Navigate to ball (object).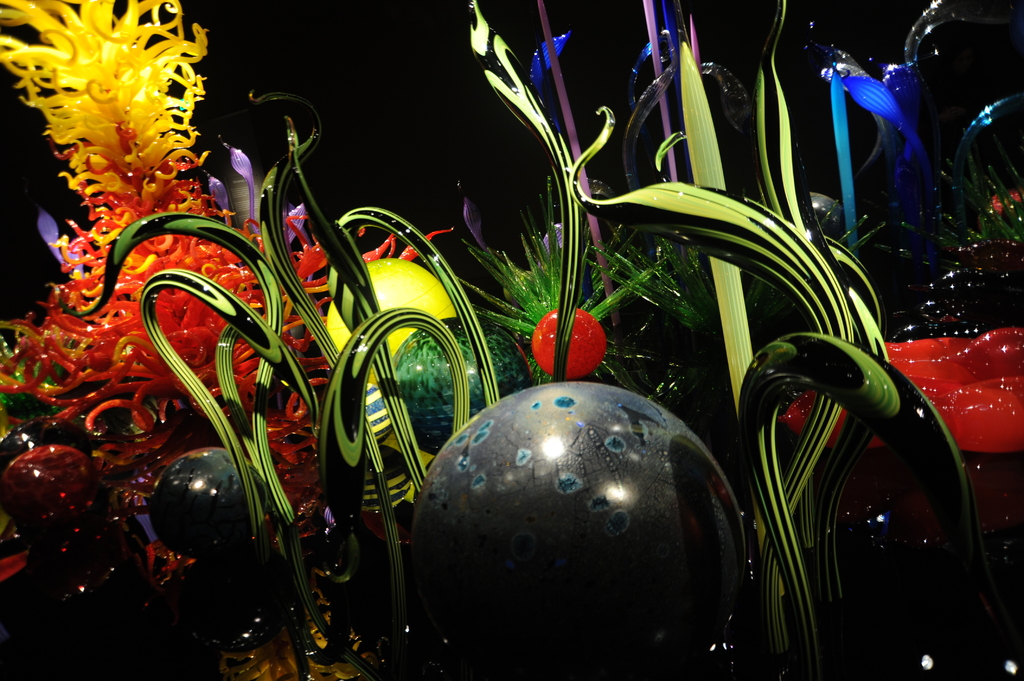
Navigation target: bbox=(529, 305, 607, 380).
